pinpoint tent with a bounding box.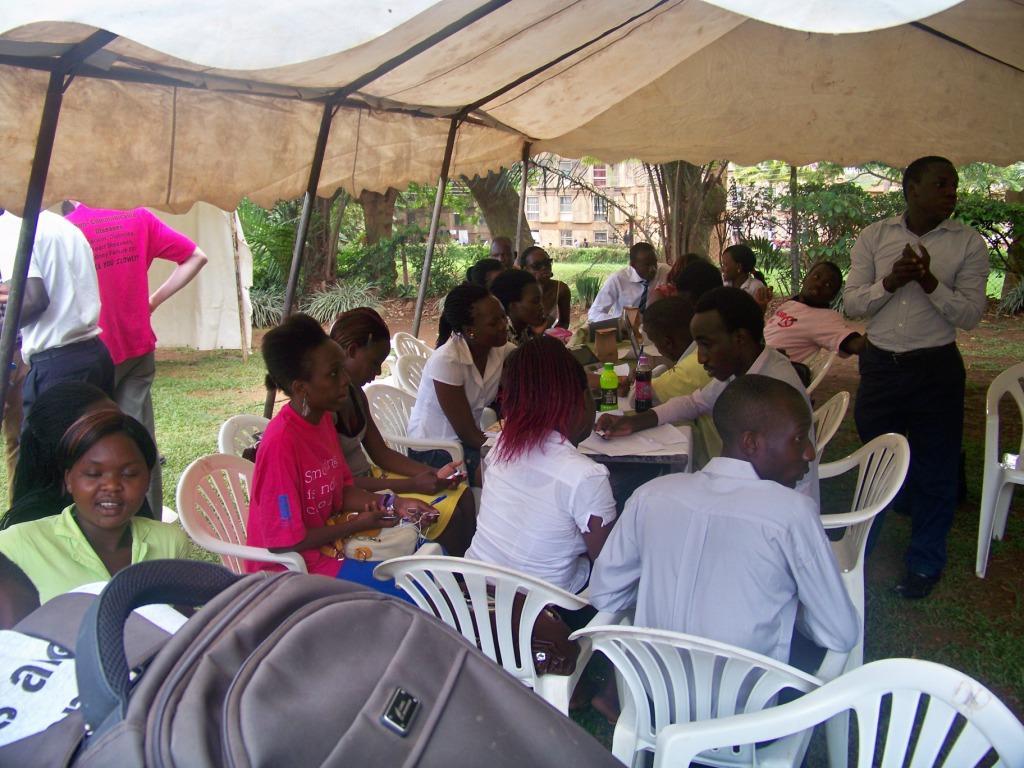
<region>2, 1, 1015, 655</region>.
